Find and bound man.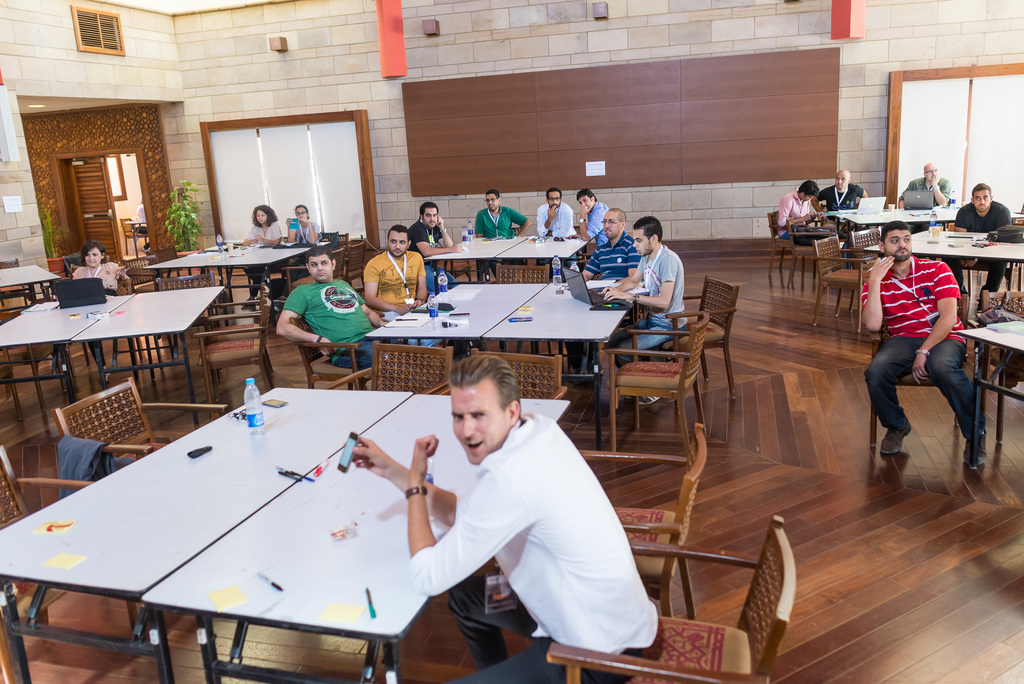
Bound: 534, 185, 575, 266.
